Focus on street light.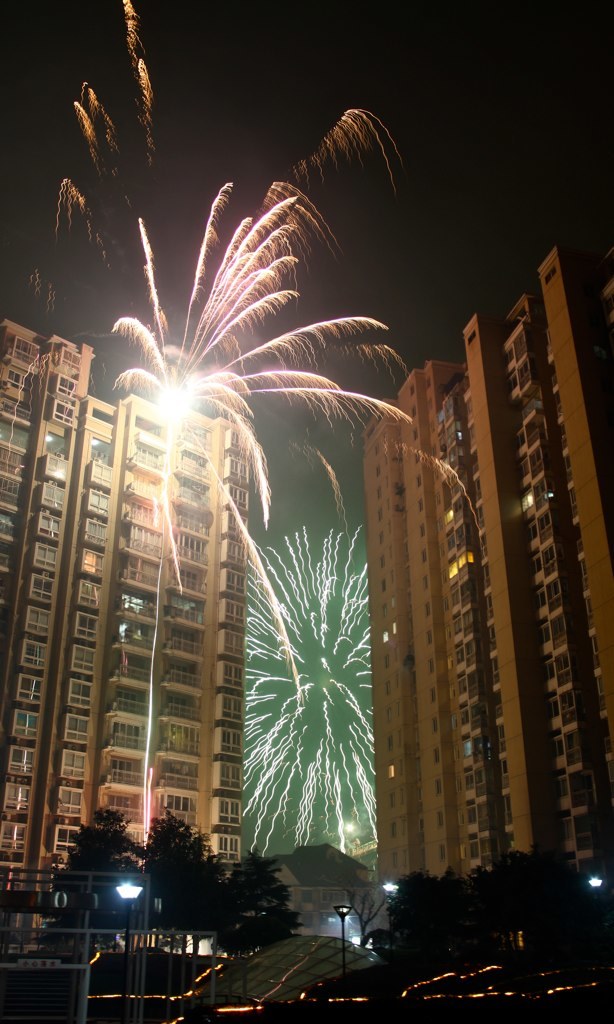
Focused at bbox=[326, 904, 352, 1003].
